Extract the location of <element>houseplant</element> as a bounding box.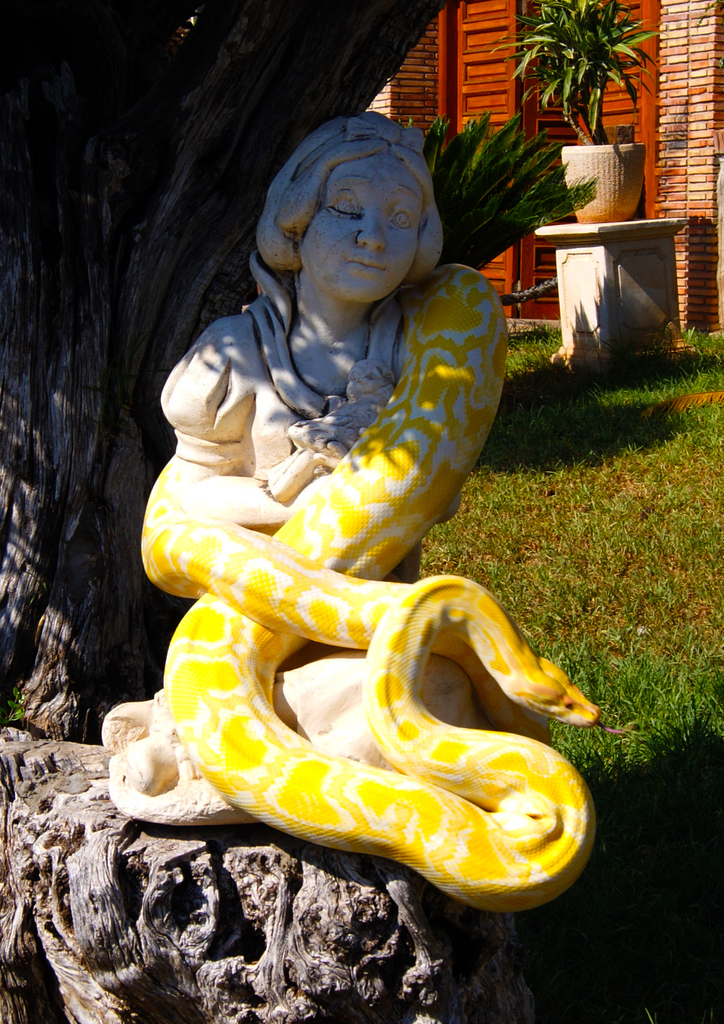
Rect(386, 109, 605, 298).
